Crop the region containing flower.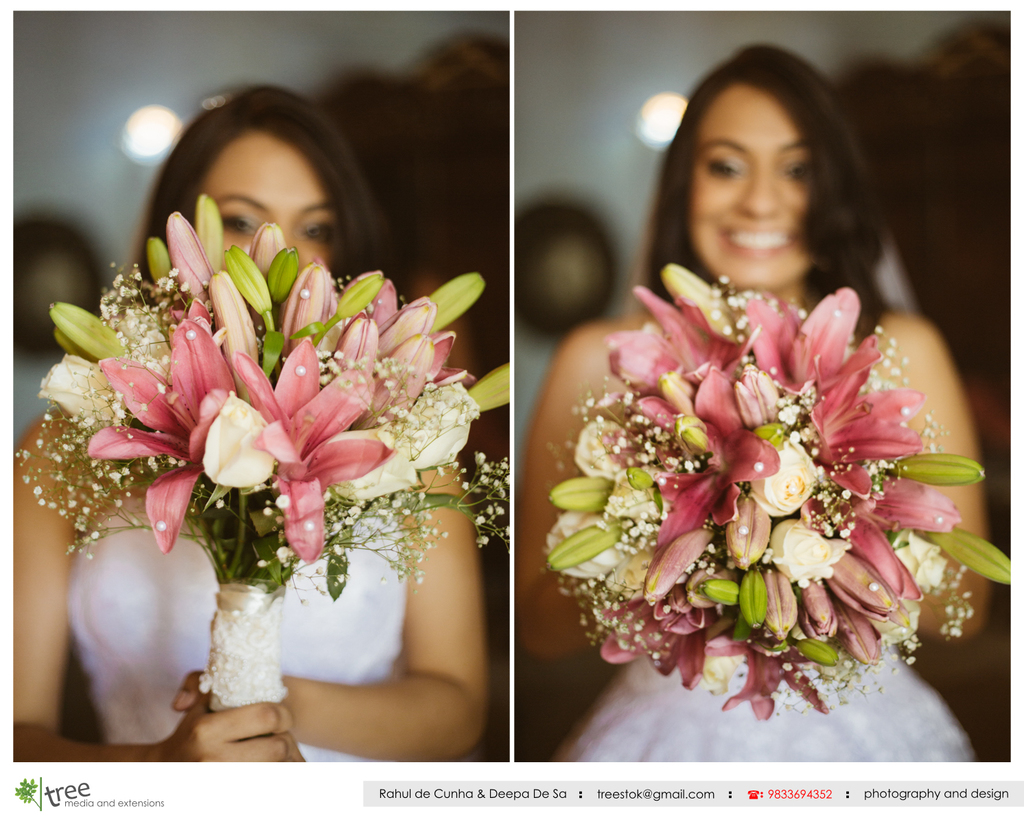
Crop region: 399,373,476,464.
